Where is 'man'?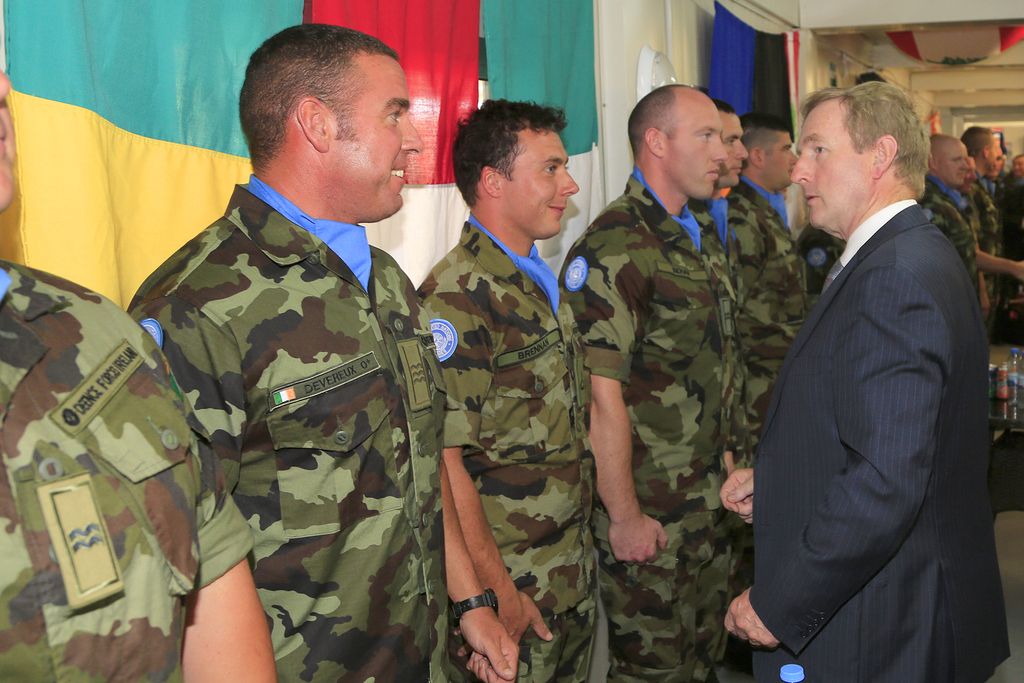
box(963, 131, 1000, 311).
